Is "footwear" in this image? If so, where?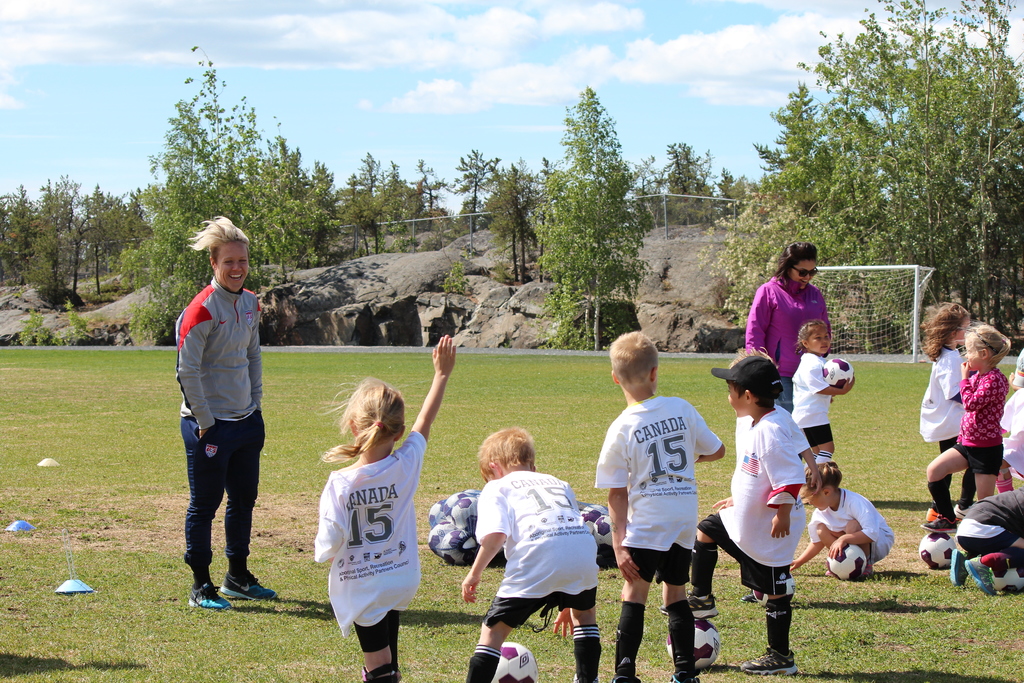
Yes, at bbox=(659, 589, 719, 620).
